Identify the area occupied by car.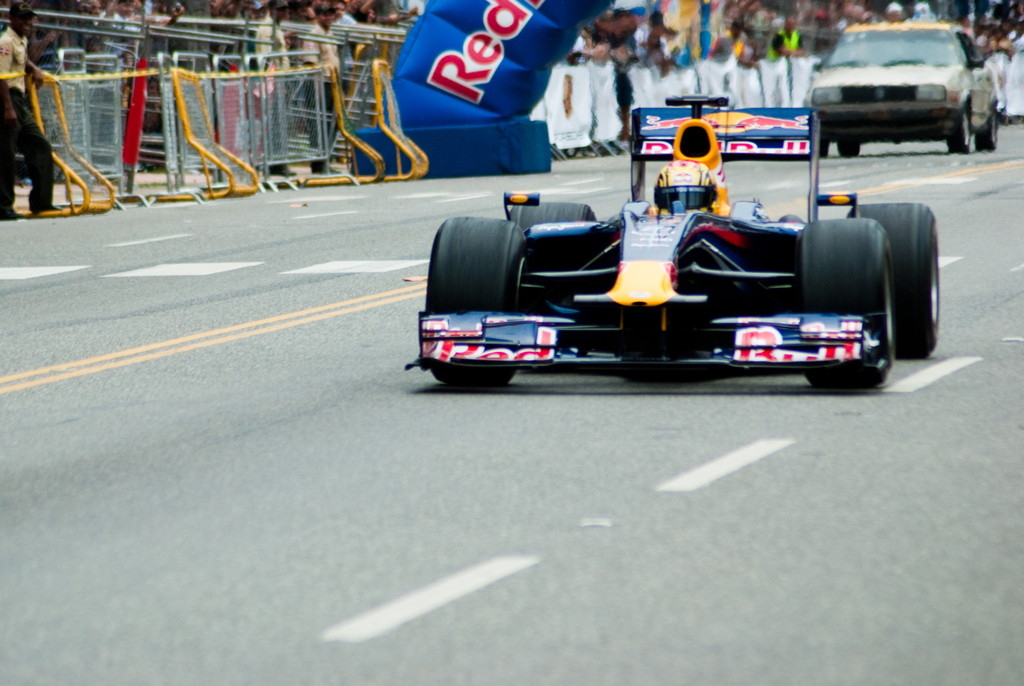
Area: <bbox>405, 95, 943, 393</bbox>.
